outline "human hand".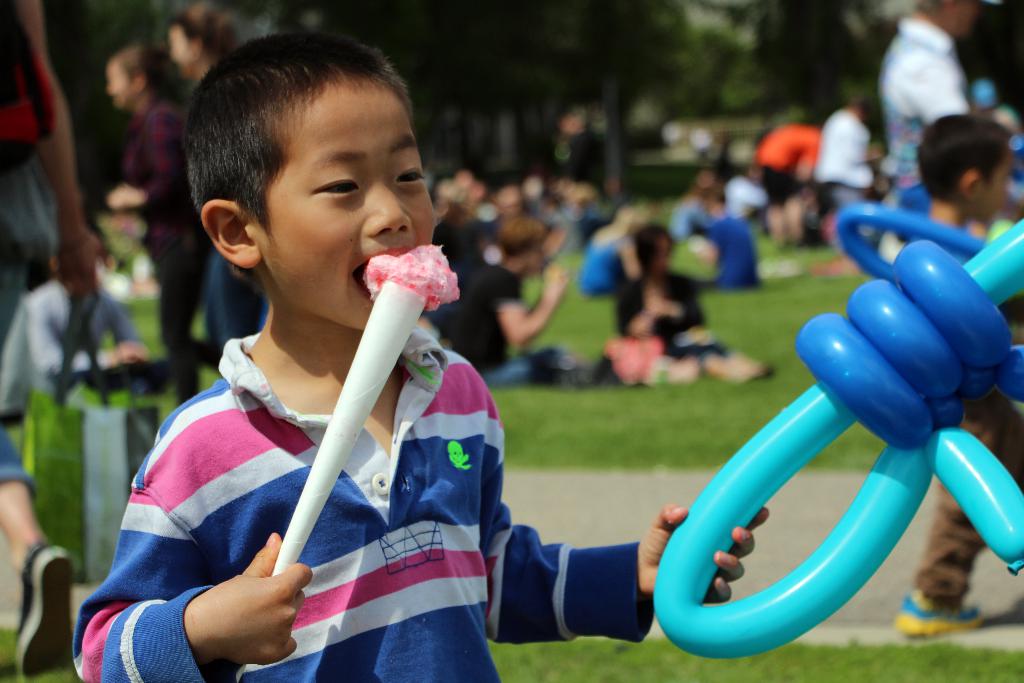
Outline: select_region(53, 227, 116, 297).
